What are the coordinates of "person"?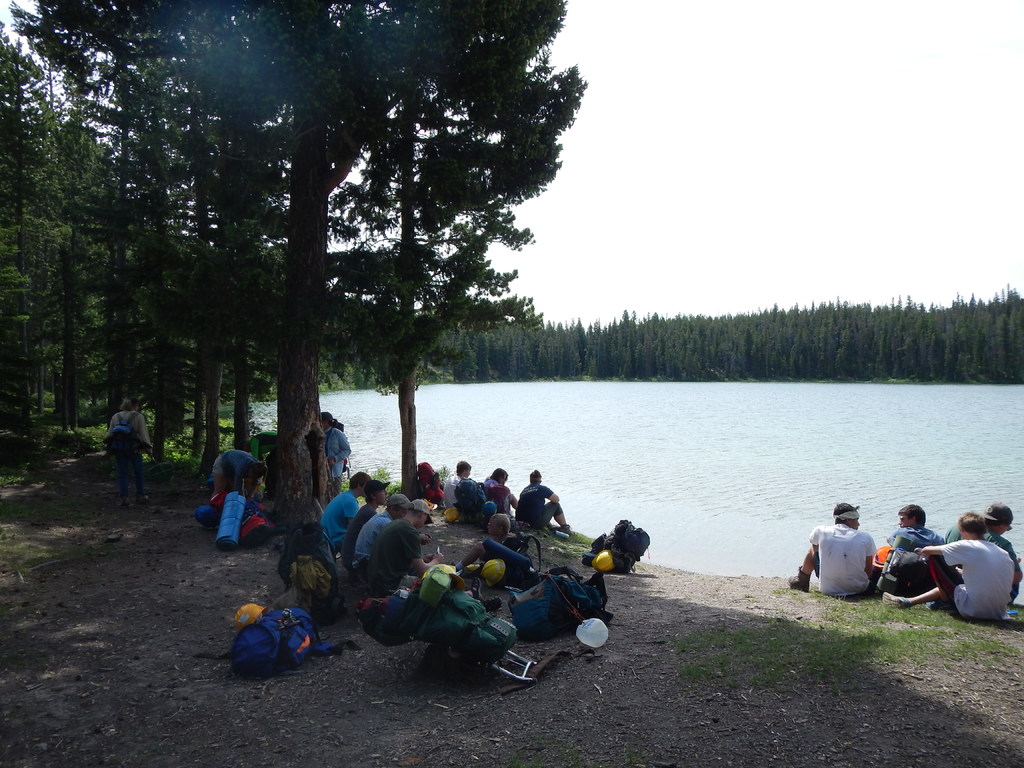
select_region(511, 472, 578, 538).
